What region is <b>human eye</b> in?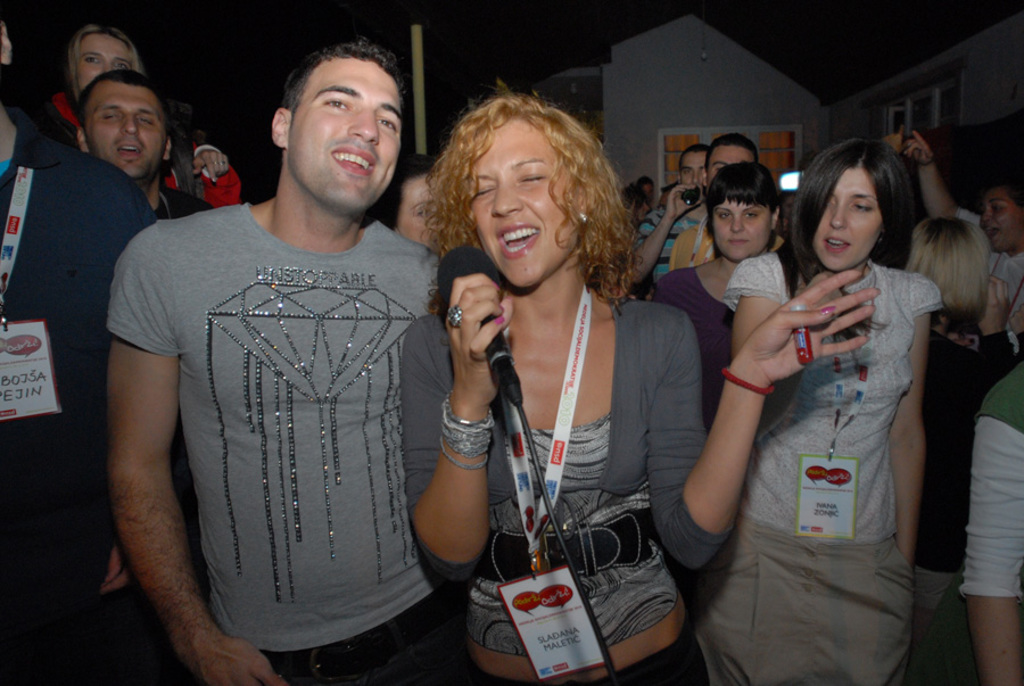
680/166/692/175.
